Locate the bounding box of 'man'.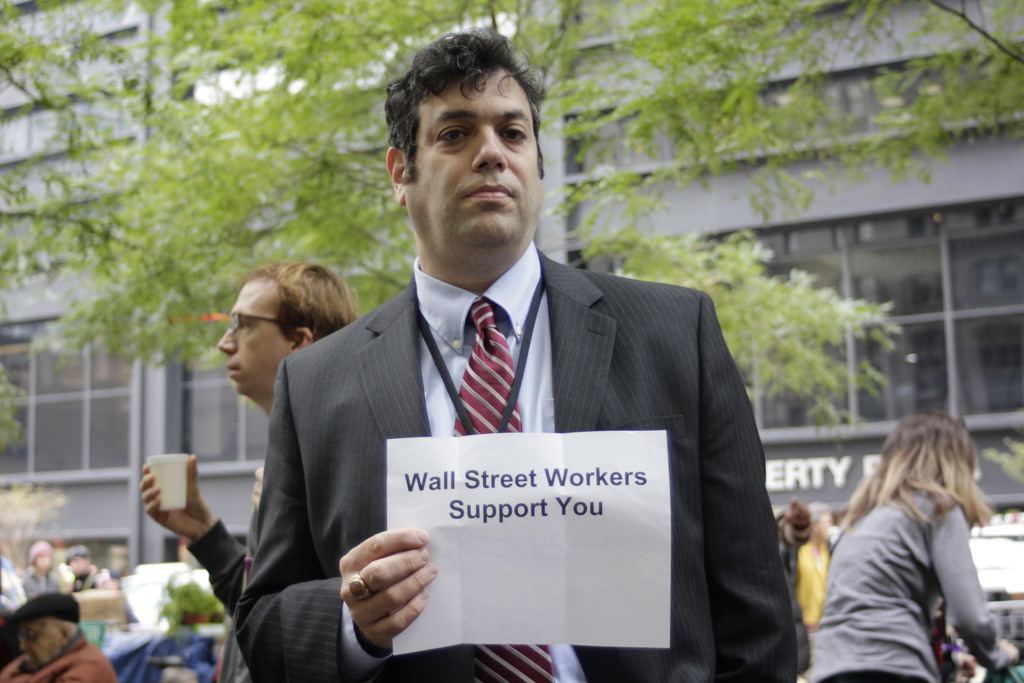
Bounding box: x1=221 y1=63 x2=797 y2=675.
